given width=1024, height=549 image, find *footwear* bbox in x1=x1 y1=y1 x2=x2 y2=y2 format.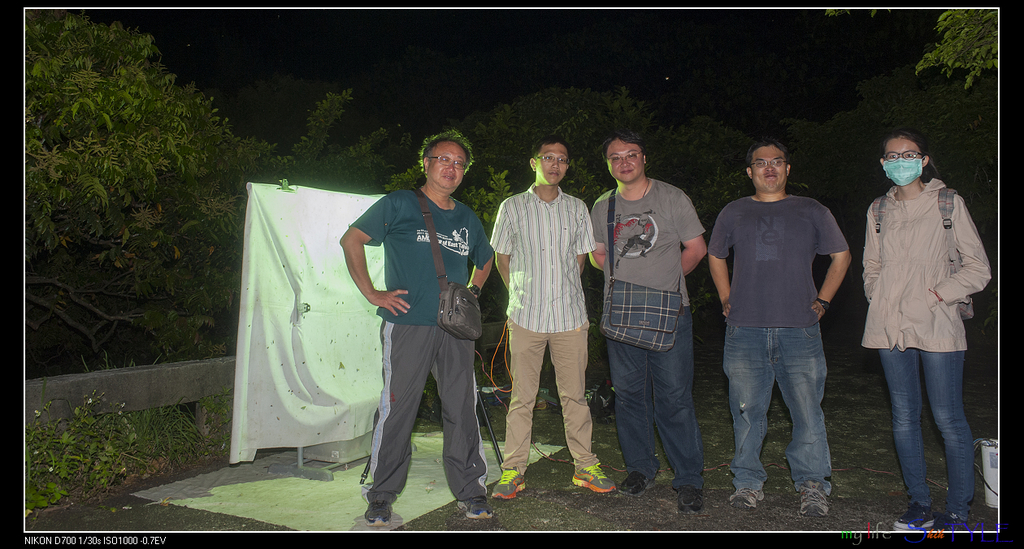
x1=727 y1=488 x2=764 y2=508.
